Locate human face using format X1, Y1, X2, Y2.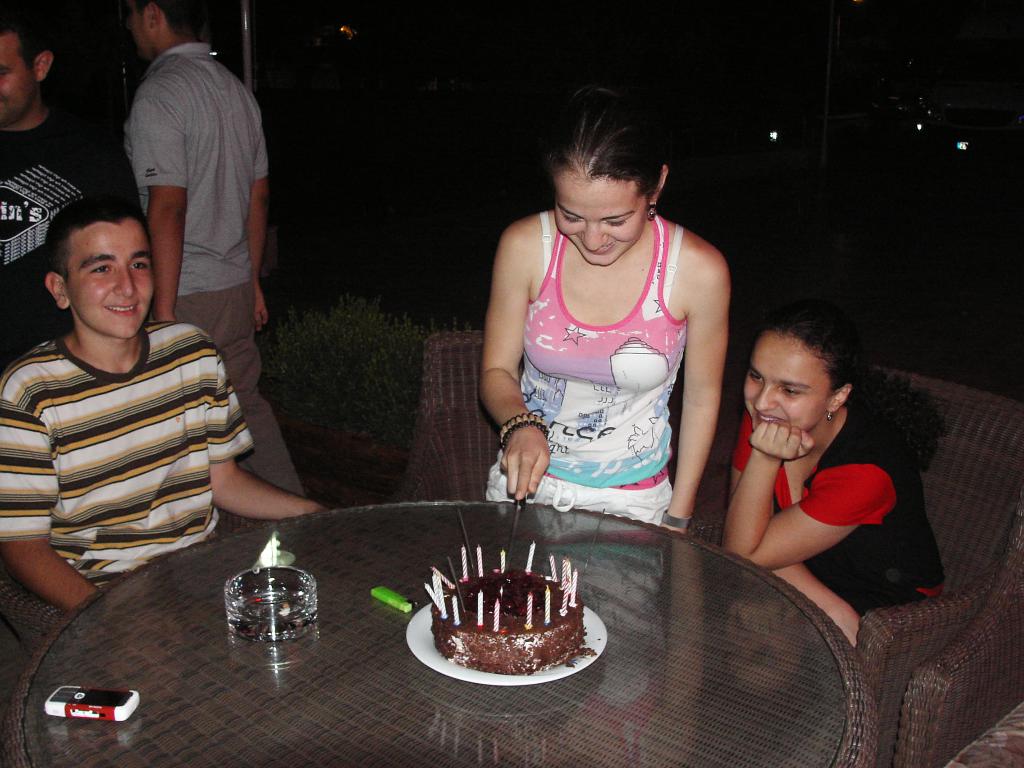
67, 225, 156, 337.
